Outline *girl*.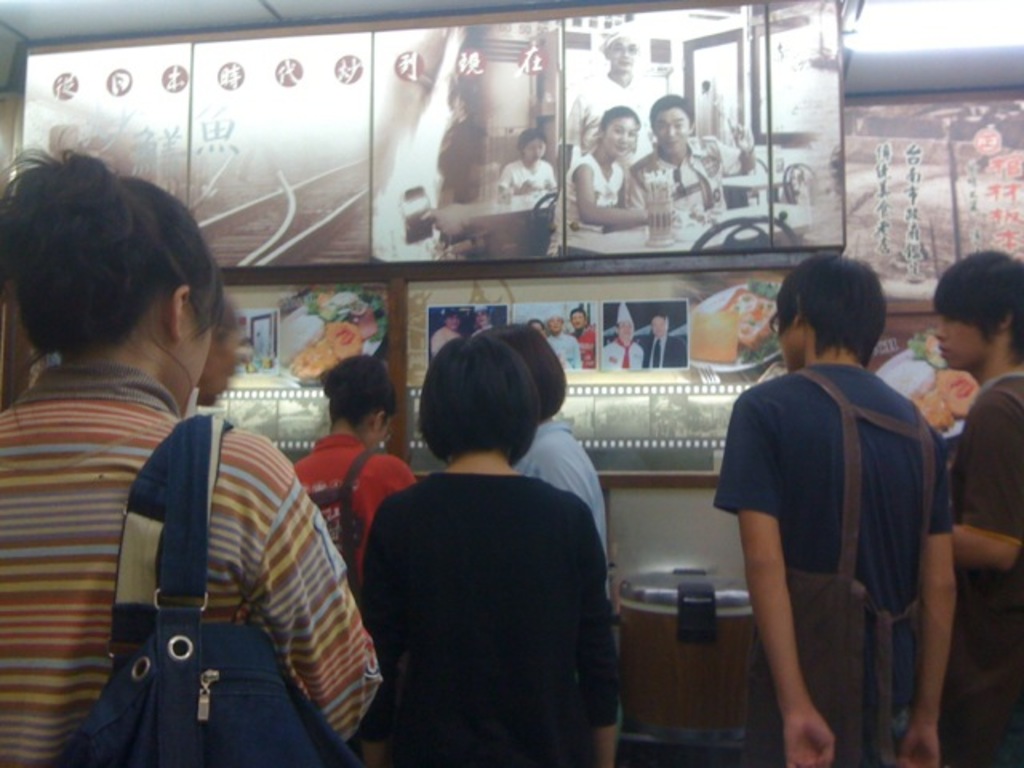
Outline: {"x1": 371, "y1": 342, "x2": 624, "y2": 766}.
